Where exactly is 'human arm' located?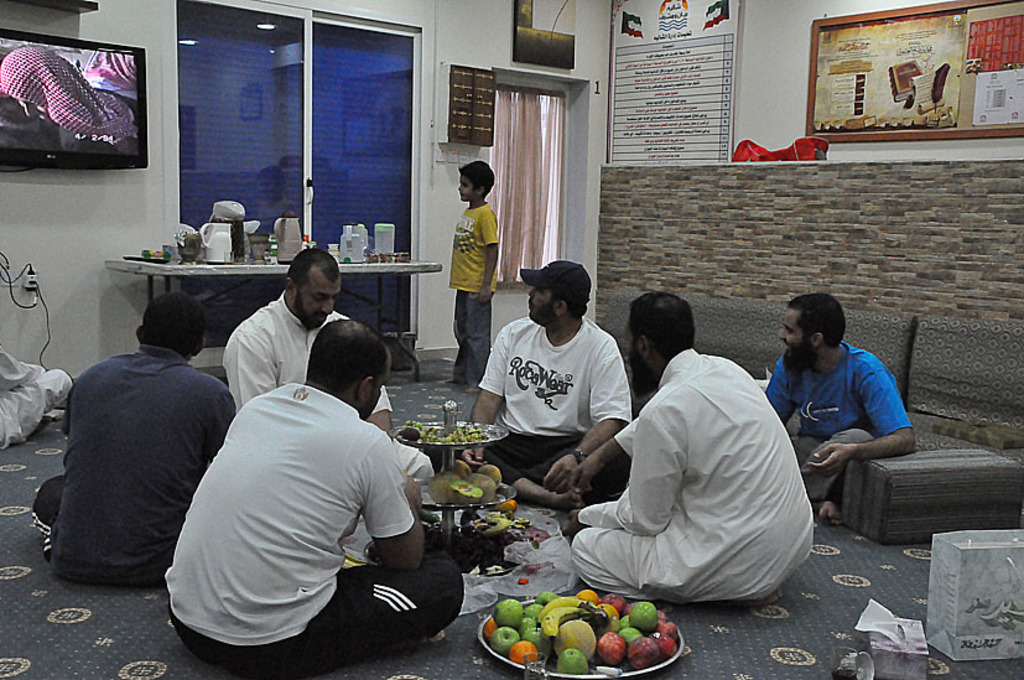
Its bounding box is left=360, top=430, right=423, bottom=562.
